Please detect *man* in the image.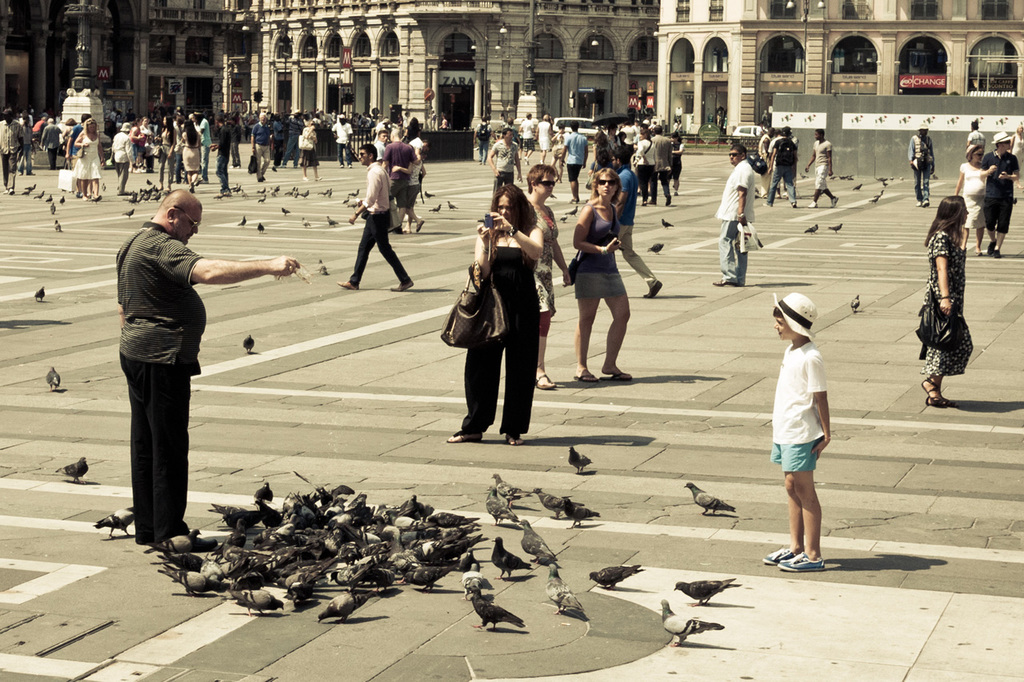
select_region(559, 122, 587, 206).
